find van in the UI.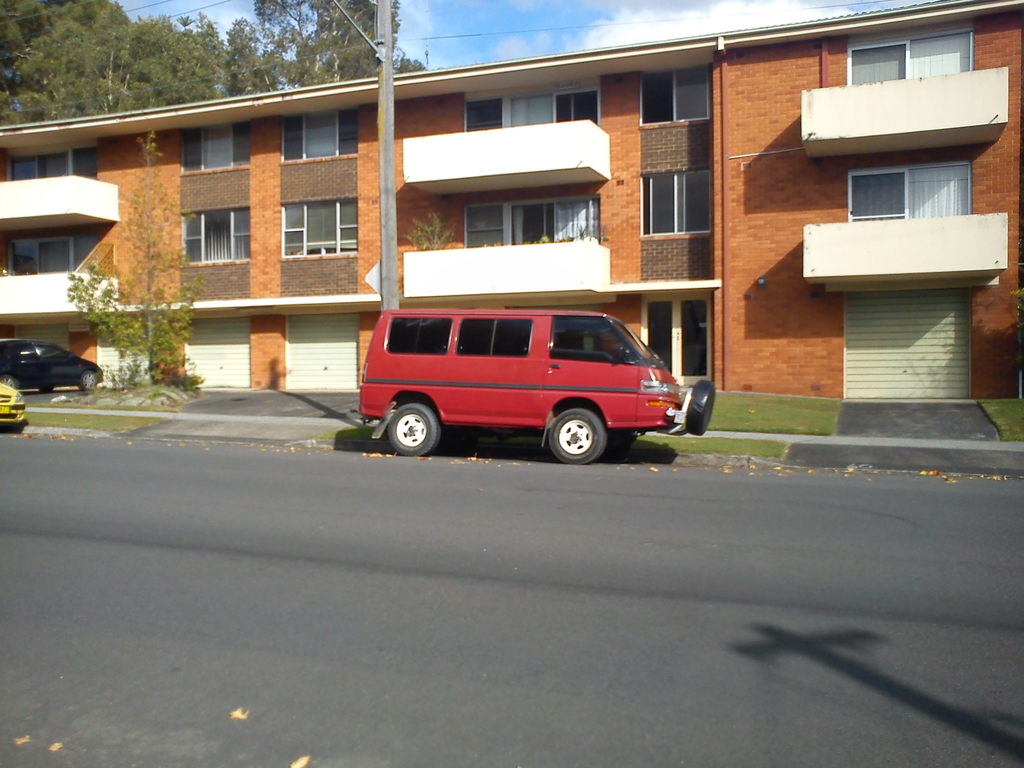
UI element at <box>355,304,719,464</box>.
